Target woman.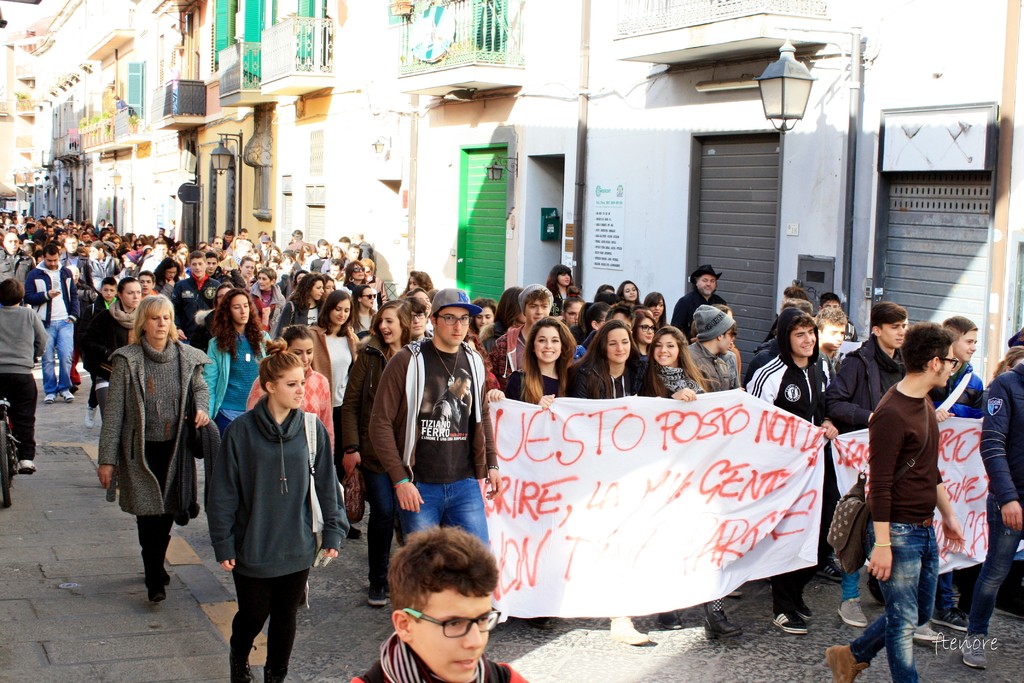
Target region: (109, 235, 123, 256).
